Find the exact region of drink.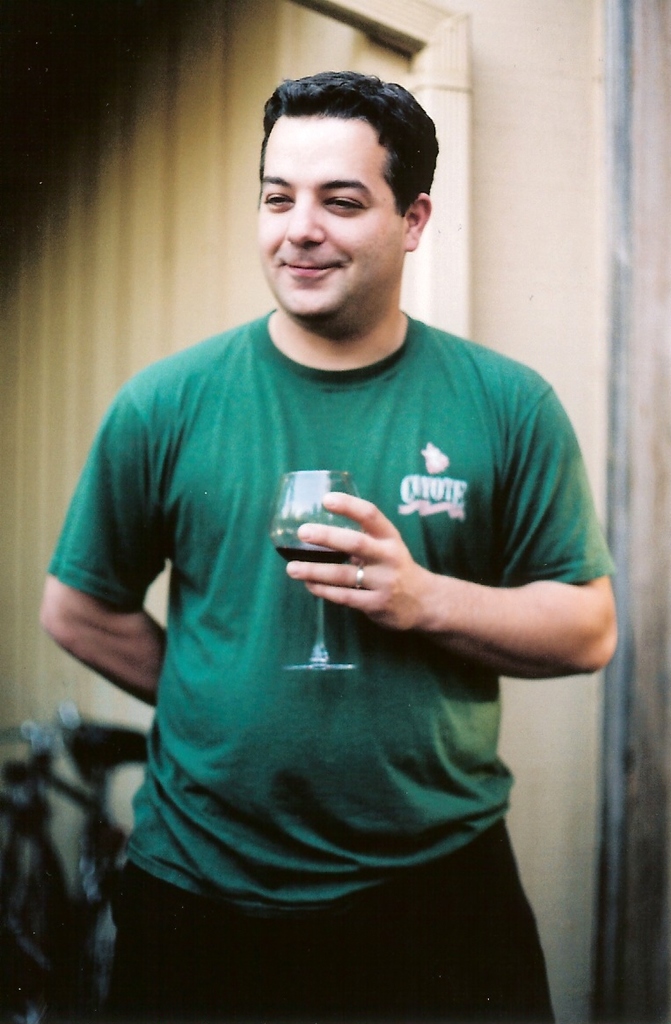
Exact region: crop(280, 538, 358, 567).
